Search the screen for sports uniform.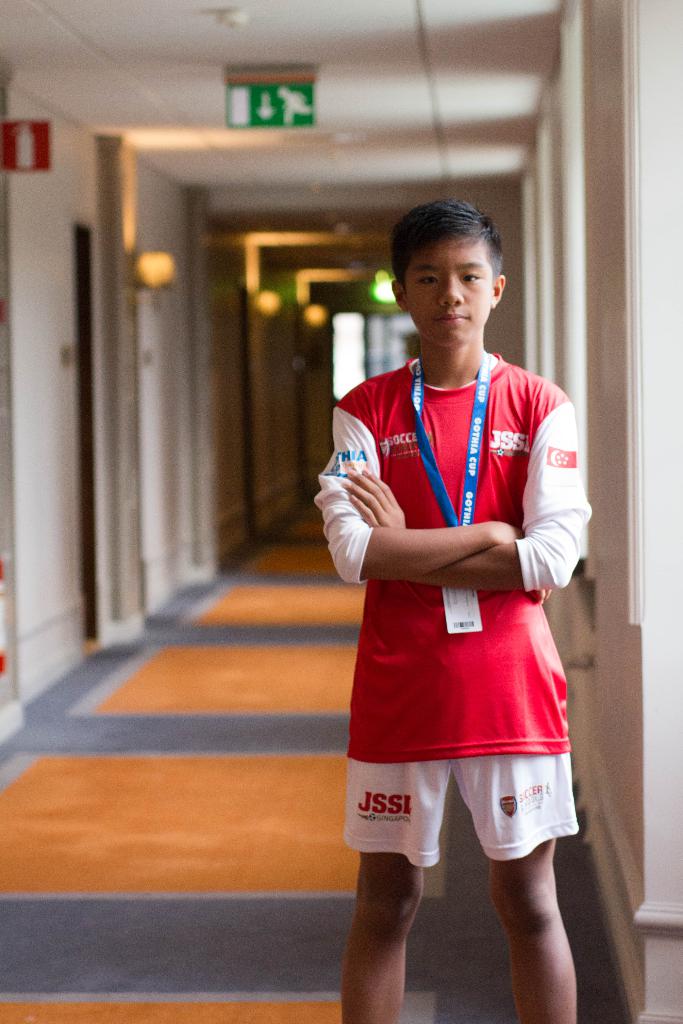
Found at x1=315, y1=331, x2=611, y2=886.
